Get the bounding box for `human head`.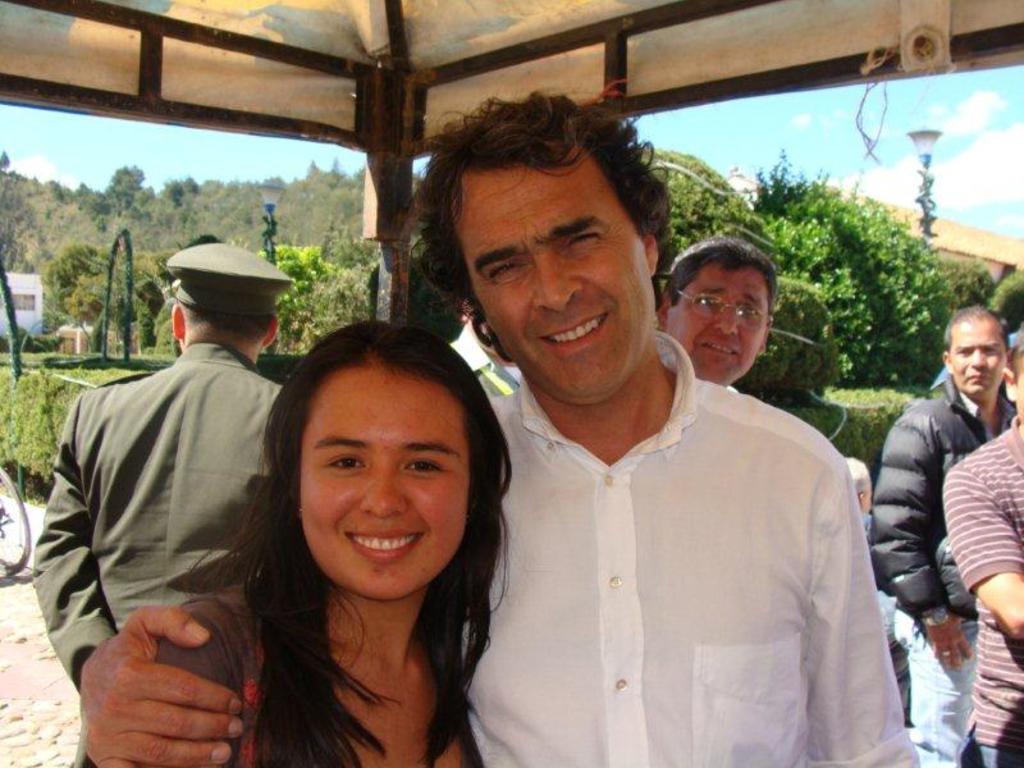
box=[1005, 330, 1023, 408].
